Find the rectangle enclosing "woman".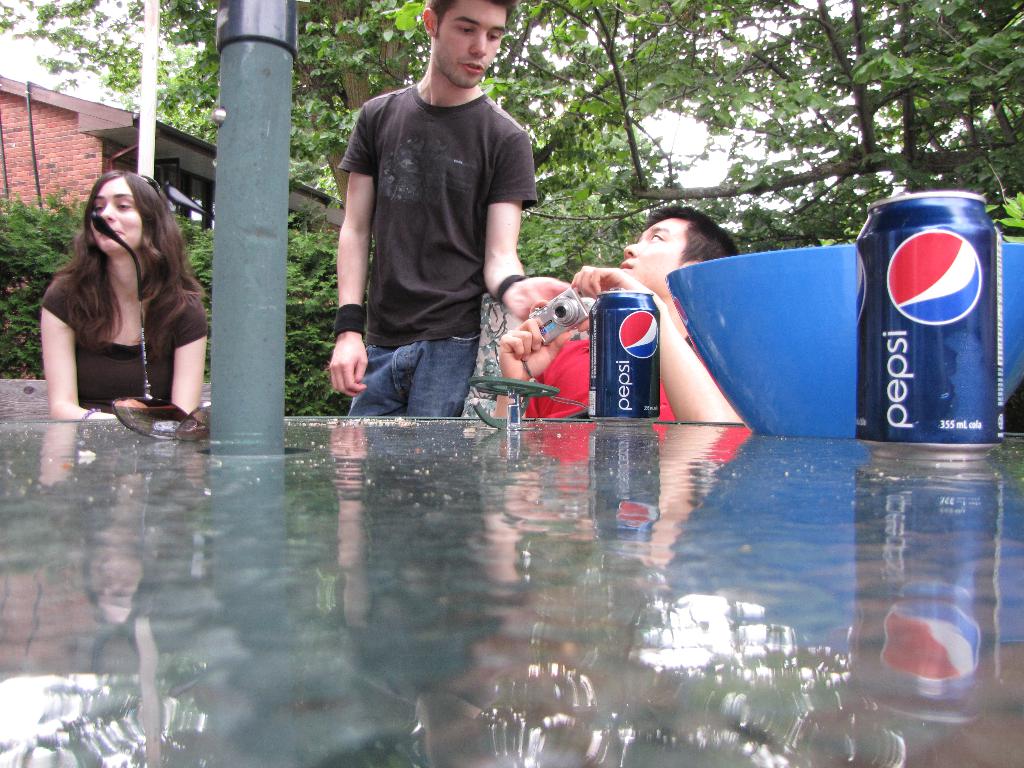
[31, 159, 211, 441].
